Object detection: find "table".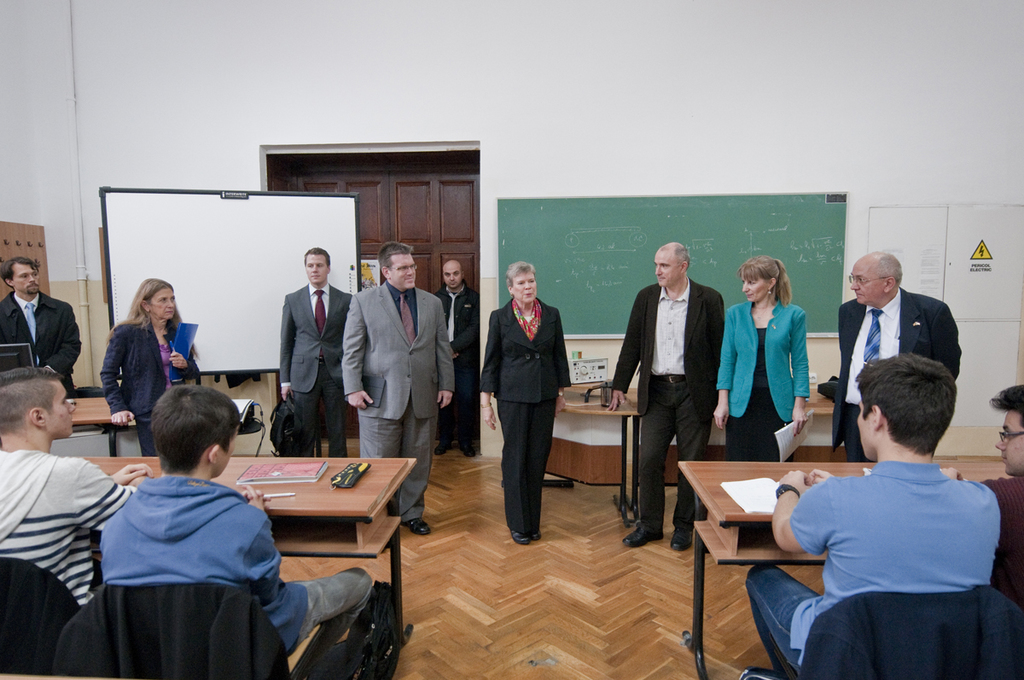
[556, 375, 655, 534].
